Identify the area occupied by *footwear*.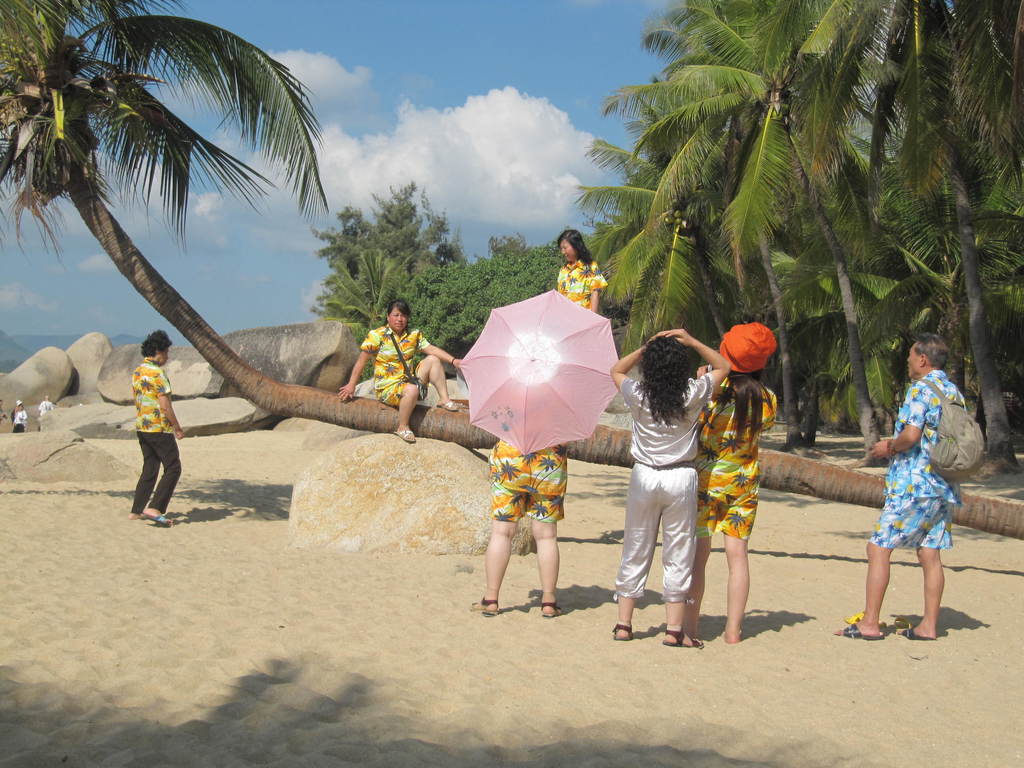
Area: bbox=(835, 623, 887, 639).
